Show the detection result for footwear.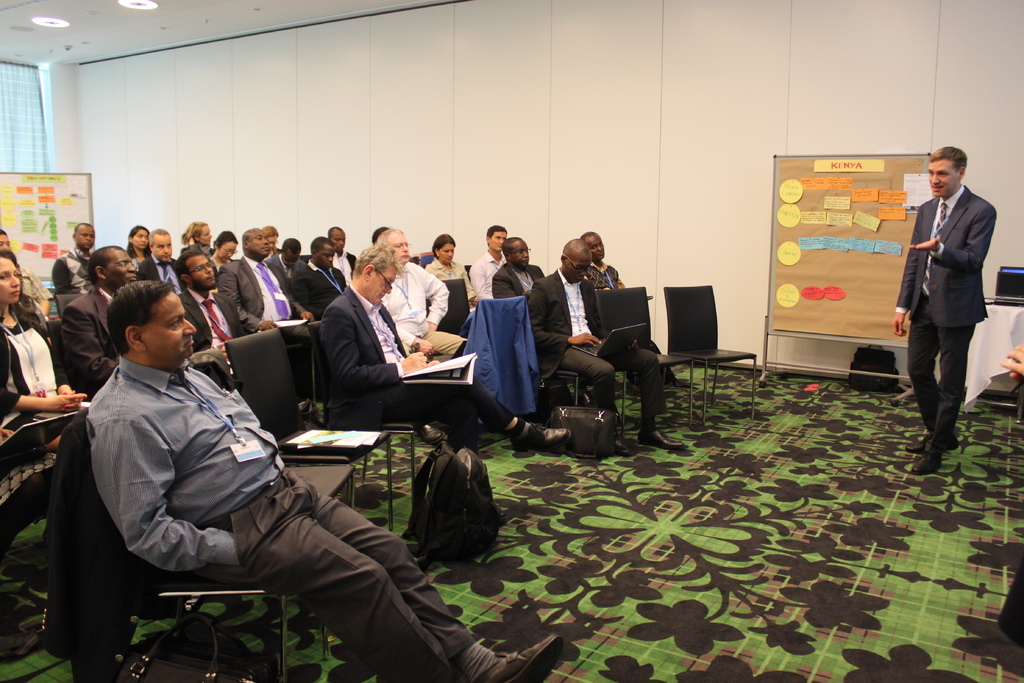
(x1=902, y1=432, x2=959, y2=453).
